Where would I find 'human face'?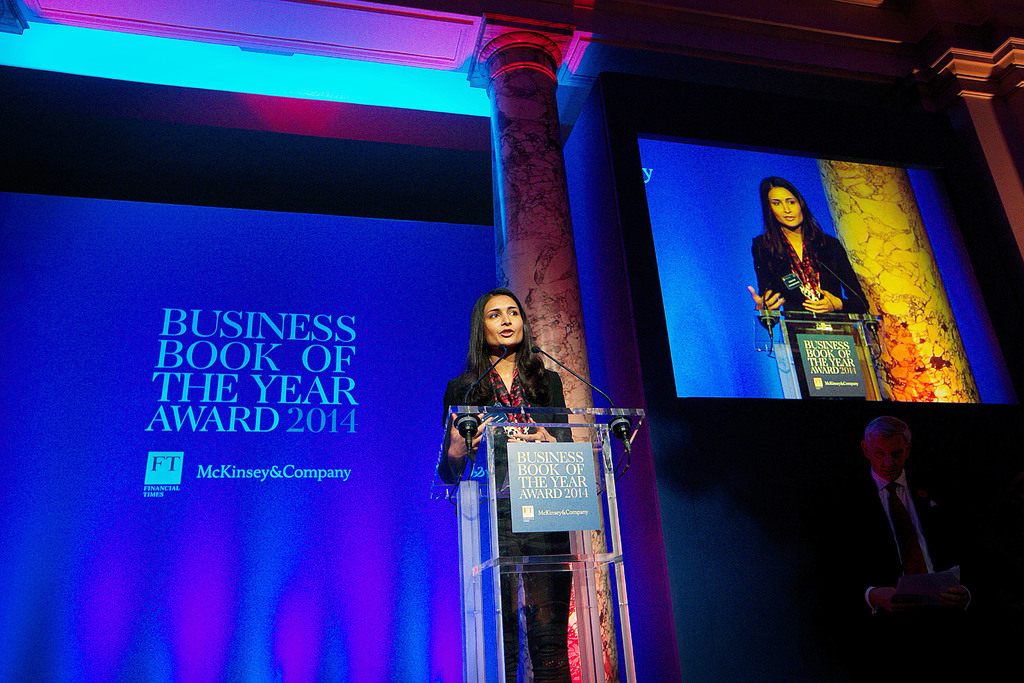
At 485,294,525,347.
